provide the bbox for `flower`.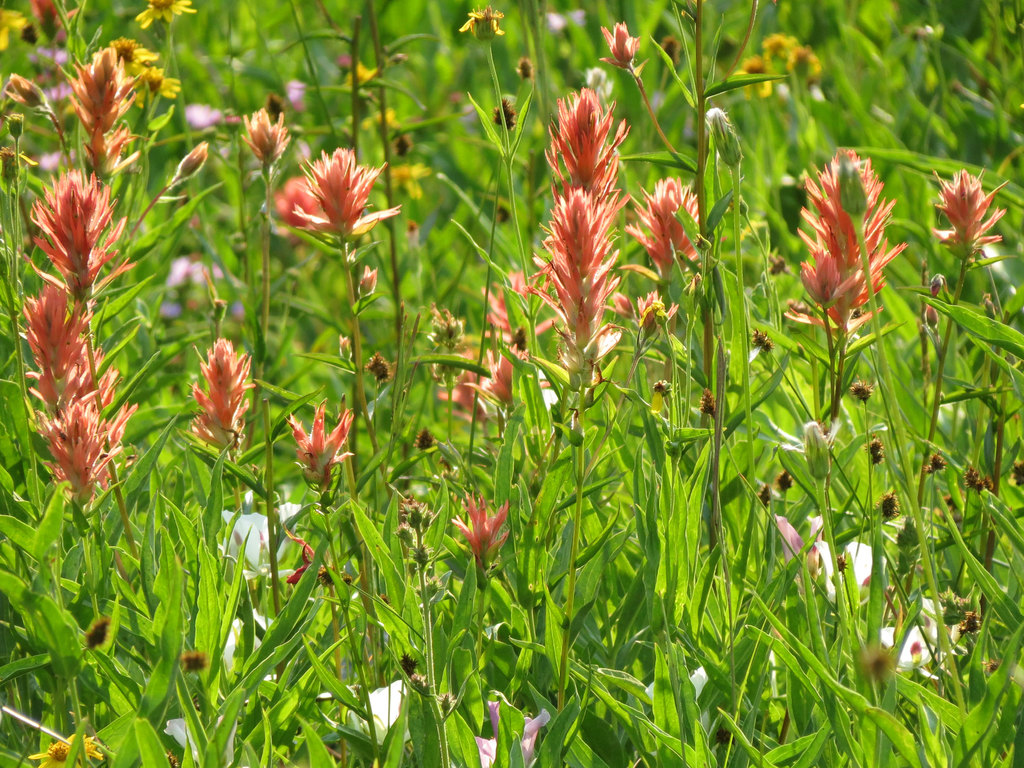
<bbox>264, 132, 388, 250</bbox>.
